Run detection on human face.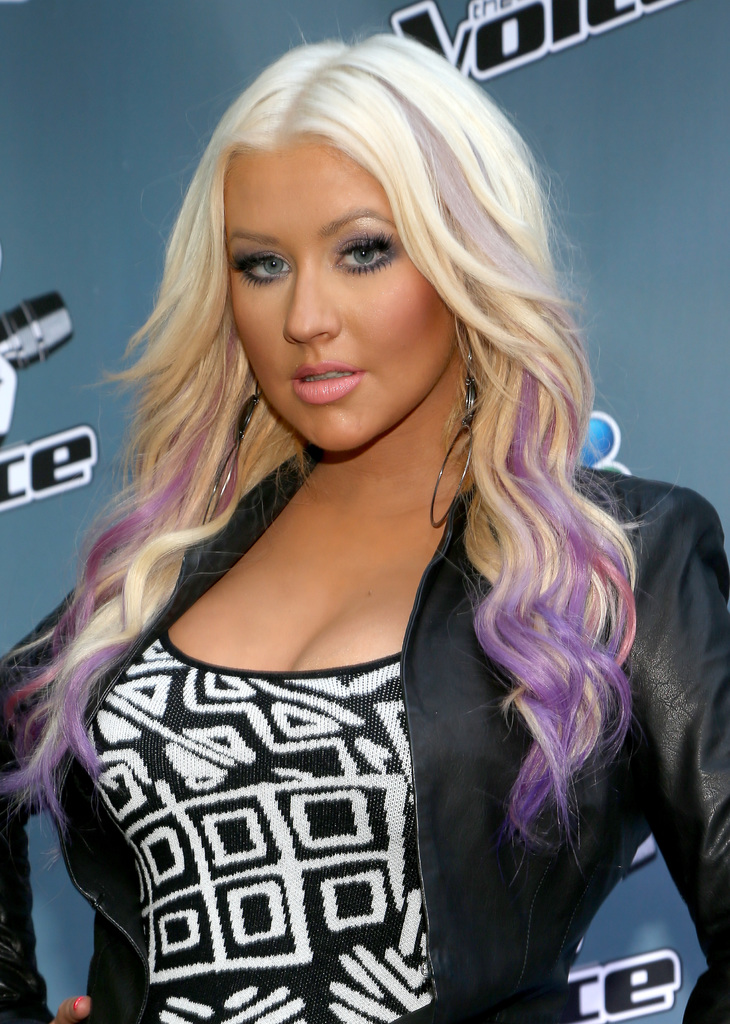
Result: Rect(226, 129, 450, 458).
